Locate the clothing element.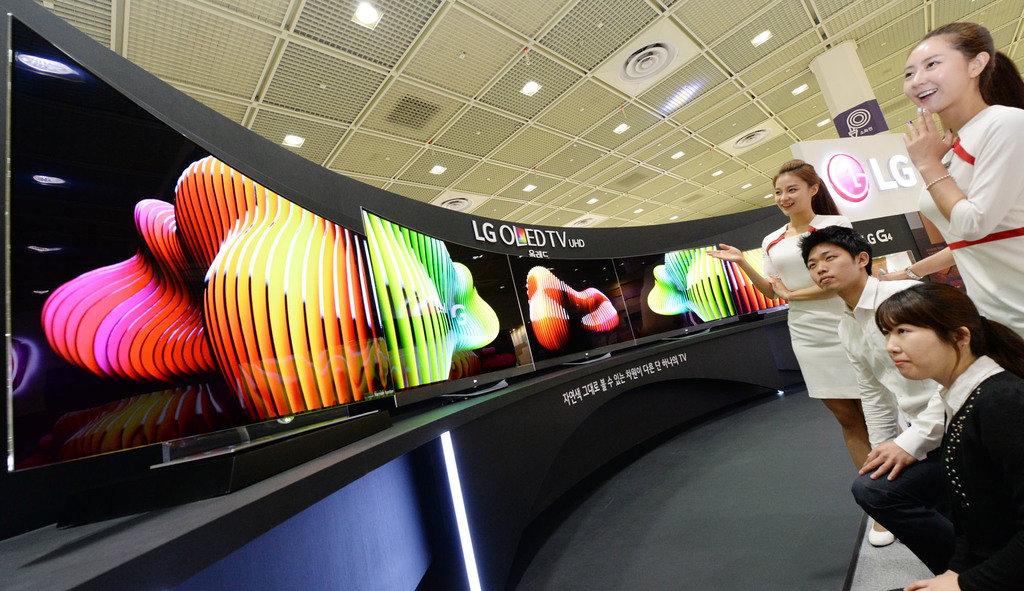
Element bbox: [x1=911, y1=99, x2=1023, y2=345].
